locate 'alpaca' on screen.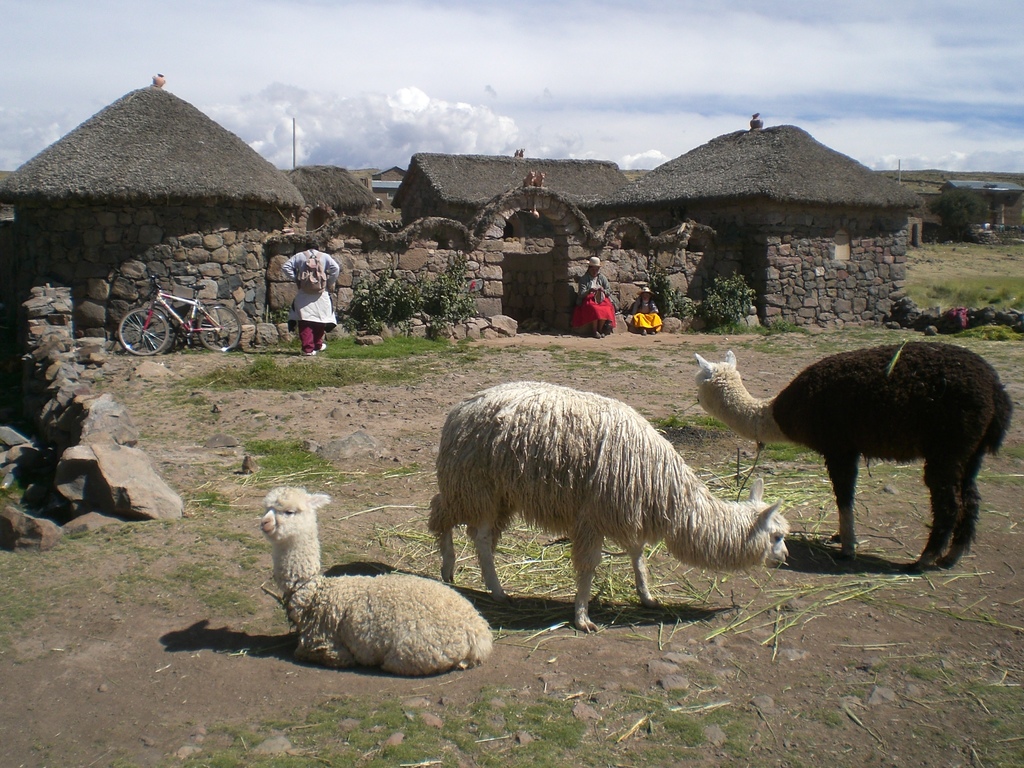
On screen at [x1=424, y1=378, x2=790, y2=635].
